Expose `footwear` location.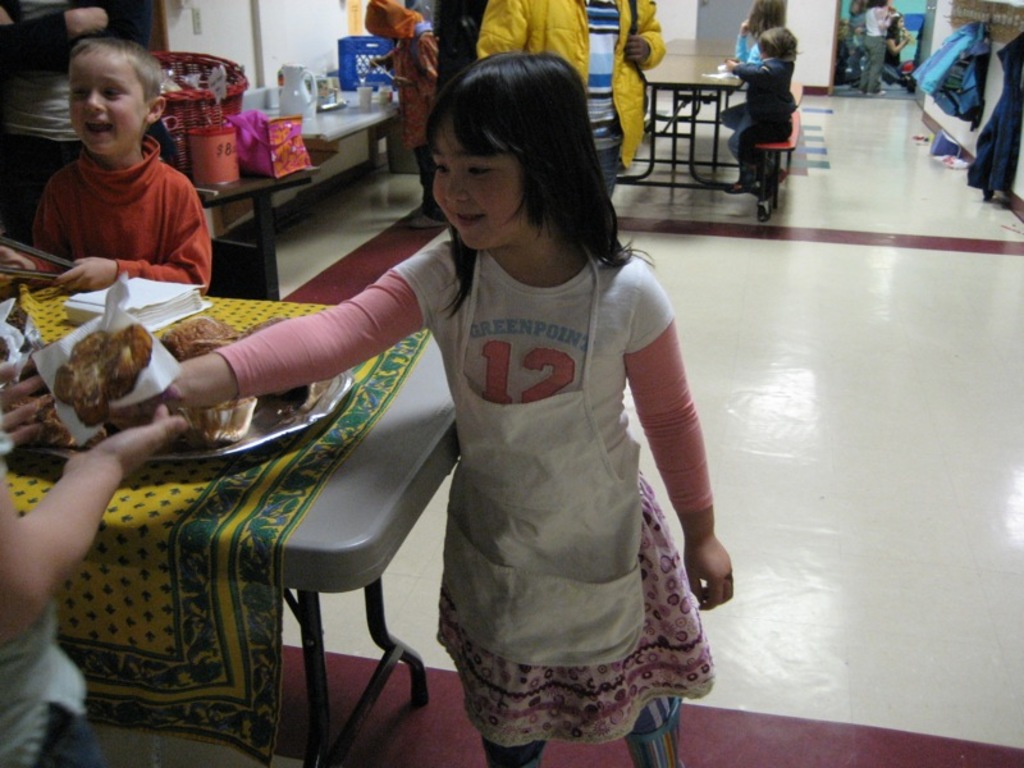
Exposed at bbox(410, 215, 445, 227).
